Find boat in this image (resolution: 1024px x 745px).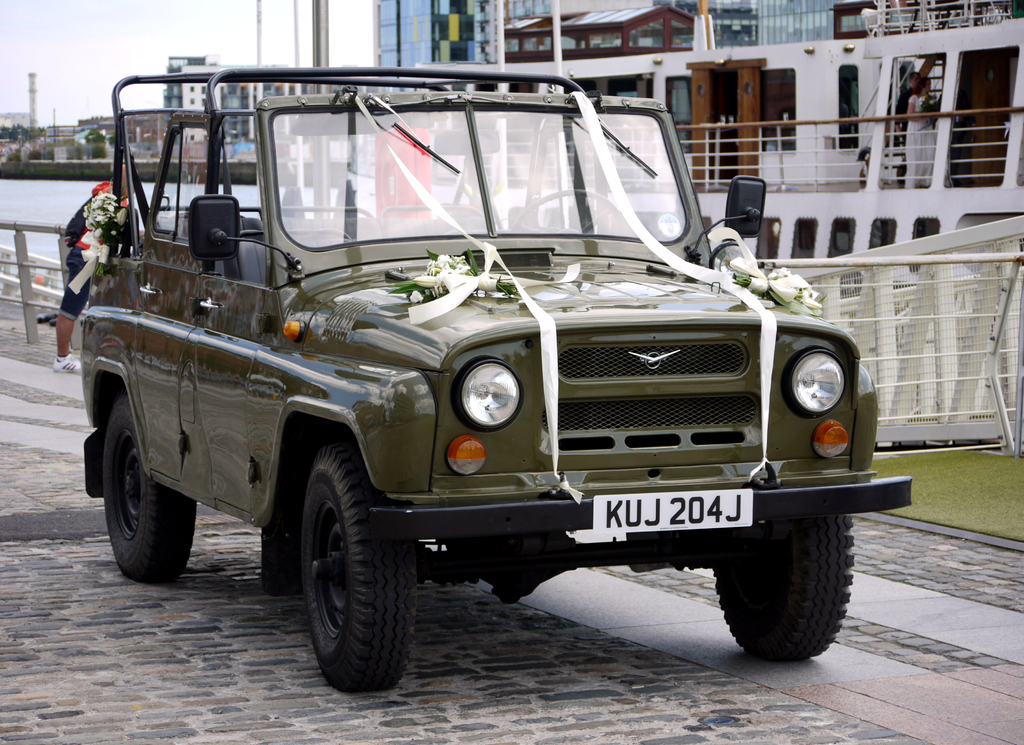
region(413, 0, 1023, 271).
